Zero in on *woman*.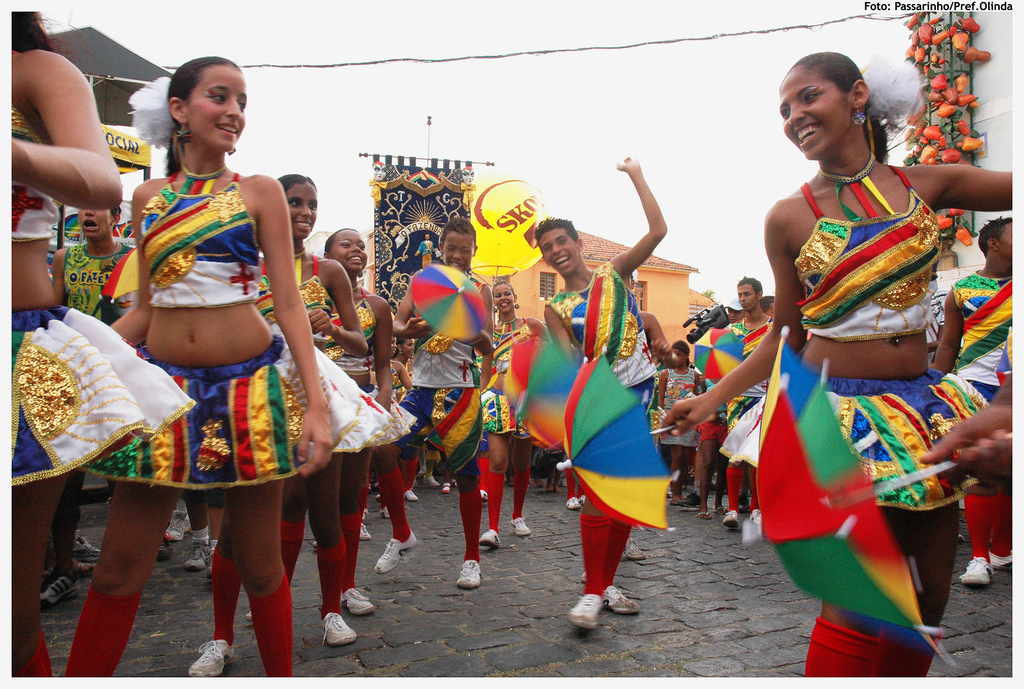
Zeroed in: left=61, top=54, right=341, bottom=683.
